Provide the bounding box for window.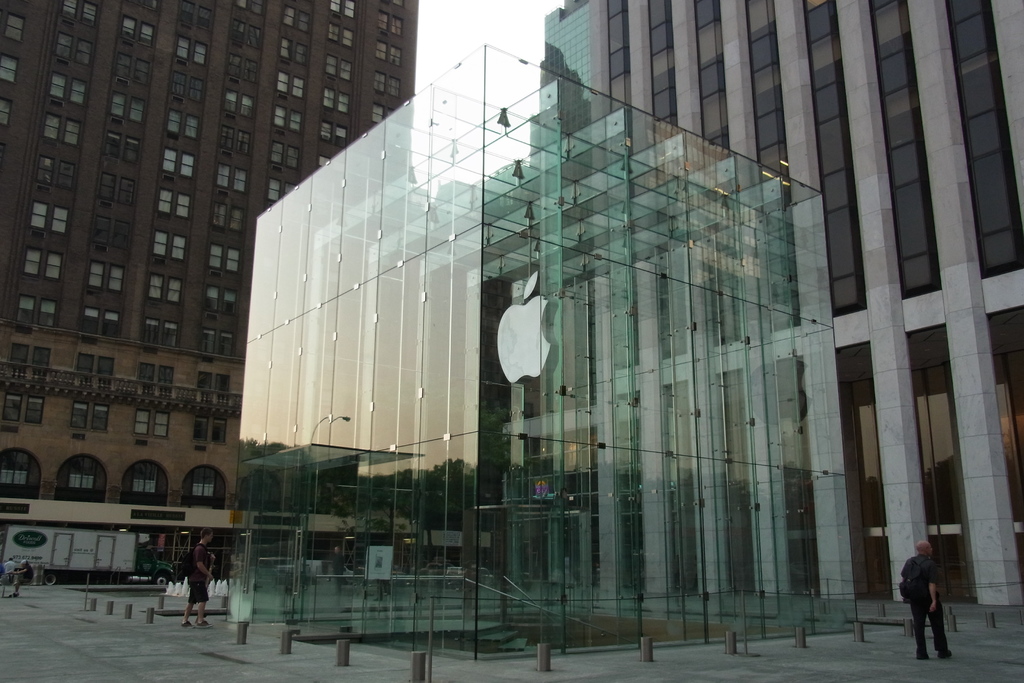
299:15:312:33.
